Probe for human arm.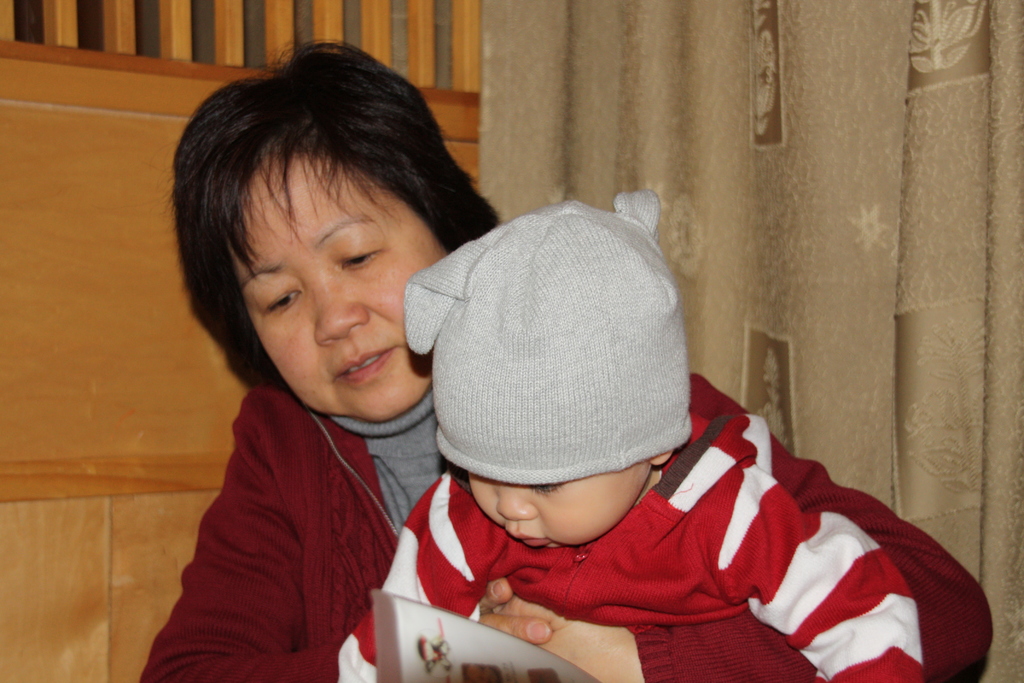
Probe result: [left=344, top=470, right=499, bottom=682].
